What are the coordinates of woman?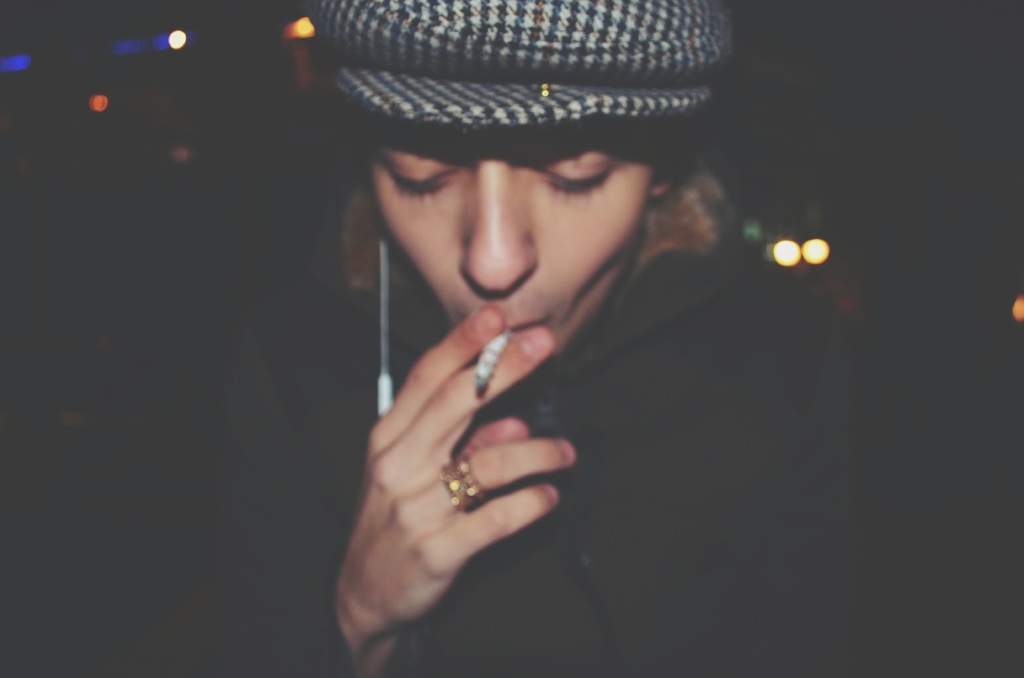
bbox=[202, 0, 849, 677].
